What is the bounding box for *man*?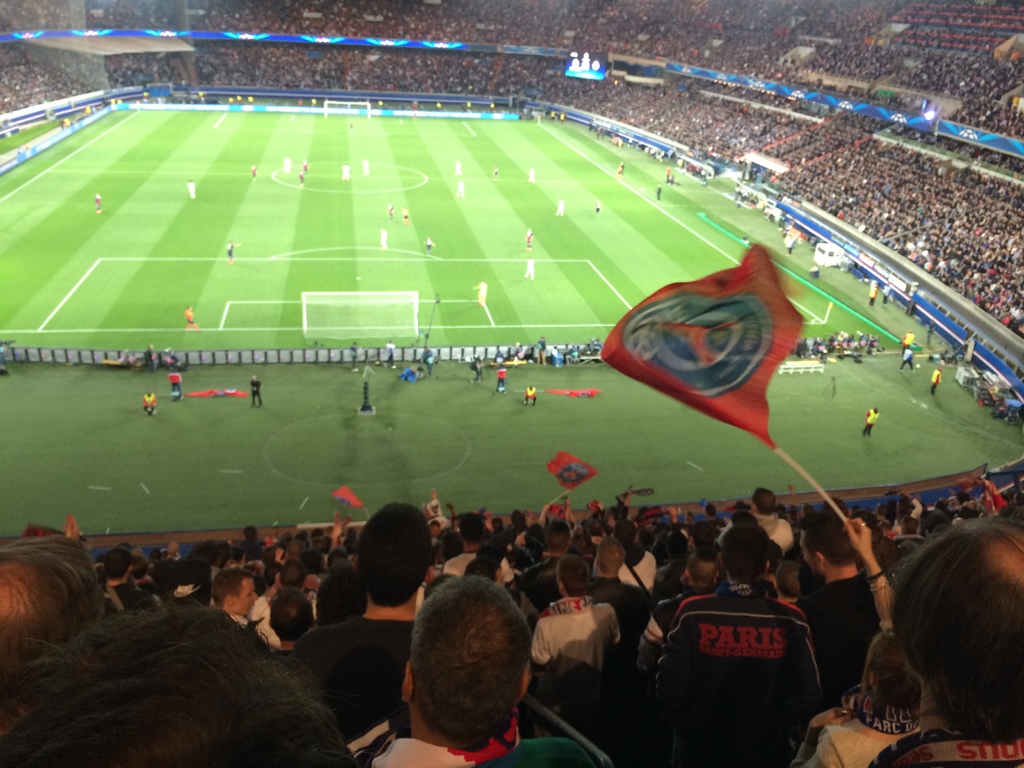
box=[284, 493, 467, 705].
